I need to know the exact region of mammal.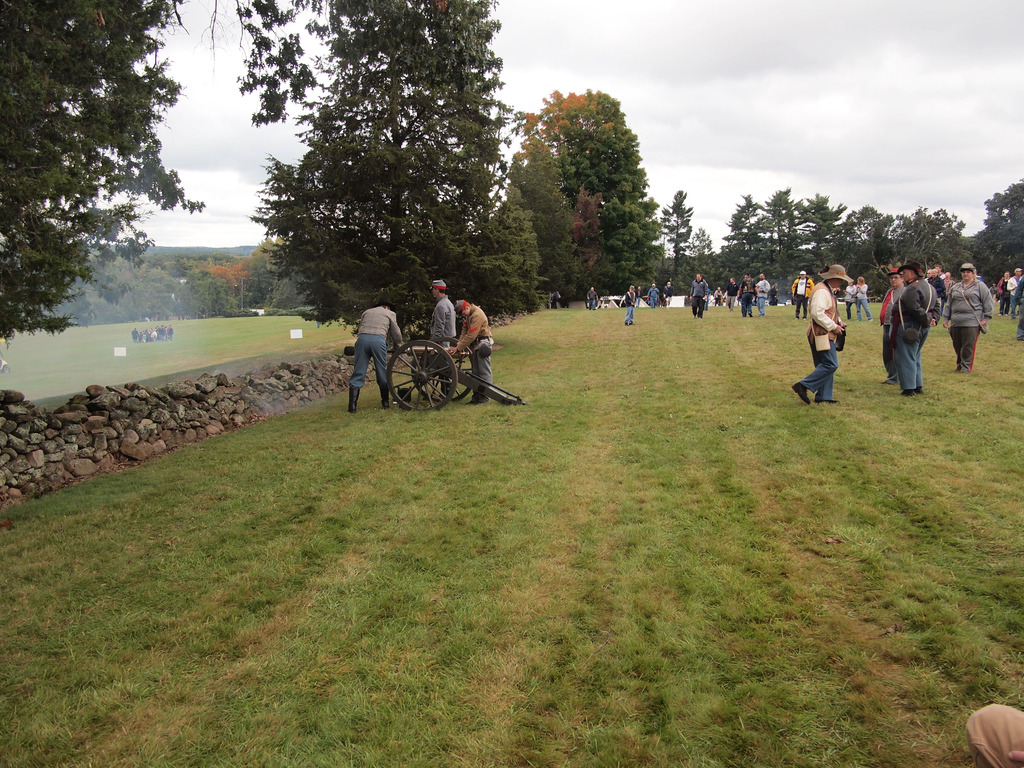
Region: box=[966, 704, 1023, 767].
